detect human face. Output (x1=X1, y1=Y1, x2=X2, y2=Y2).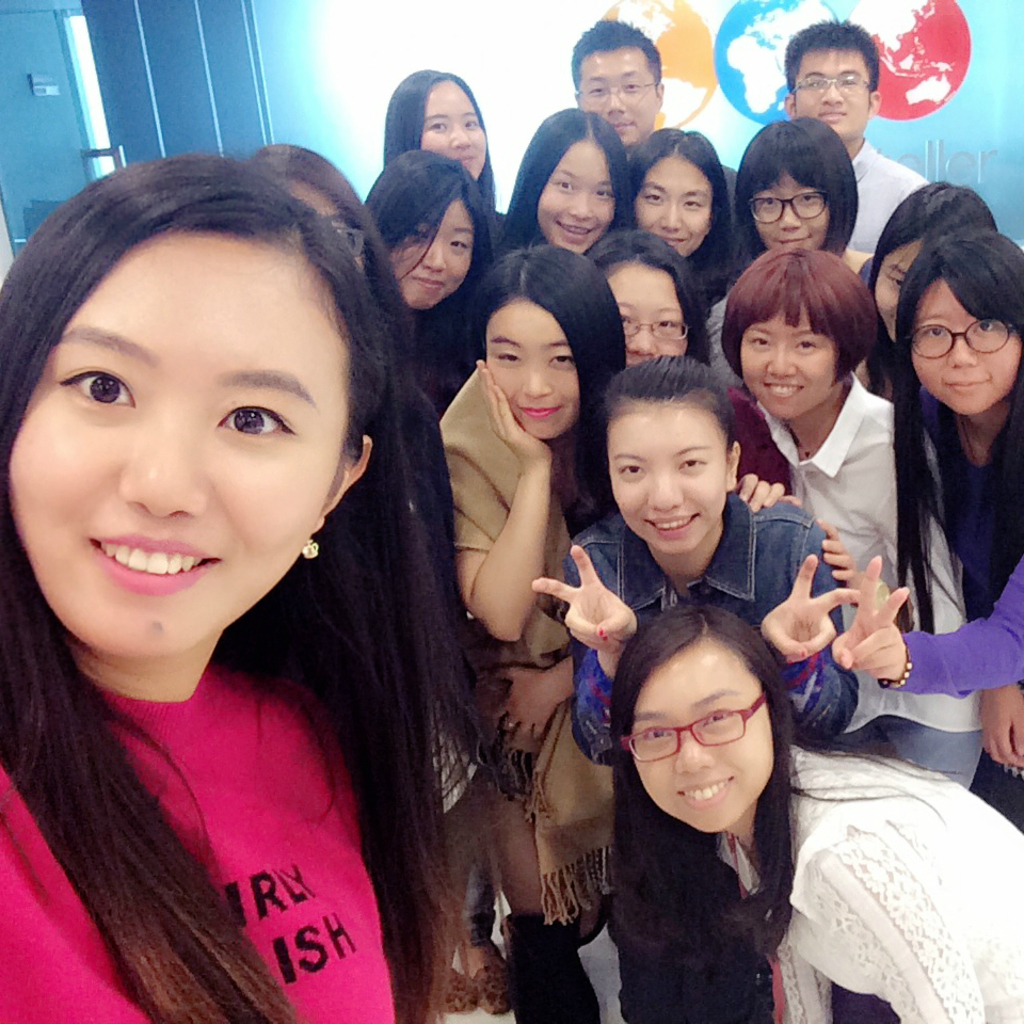
(x1=601, y1=261, x2=687, y2=361).
